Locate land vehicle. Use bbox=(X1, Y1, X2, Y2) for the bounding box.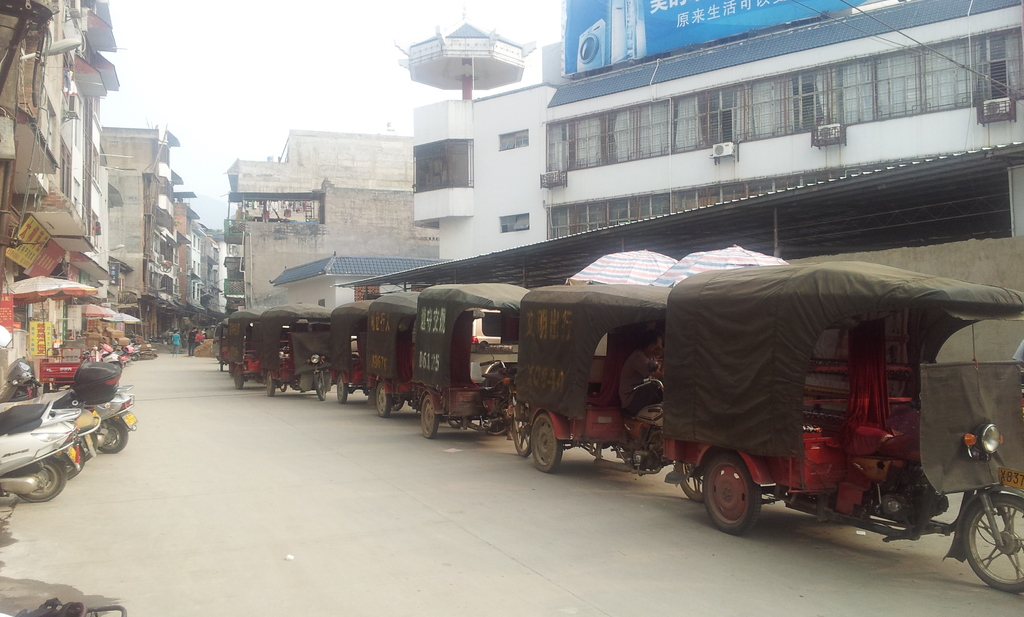
bbox=(210, 319, 220, 361).
